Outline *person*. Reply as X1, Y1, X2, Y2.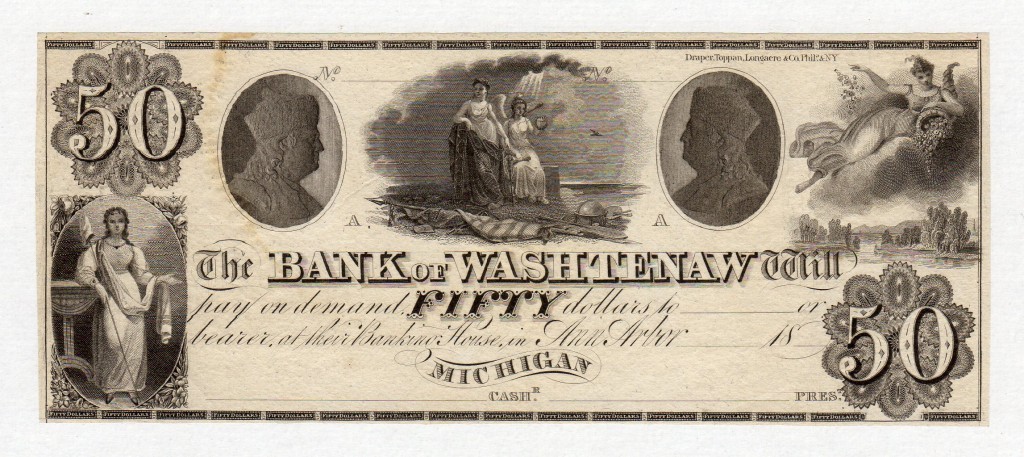
227, 93, 321, 233.
